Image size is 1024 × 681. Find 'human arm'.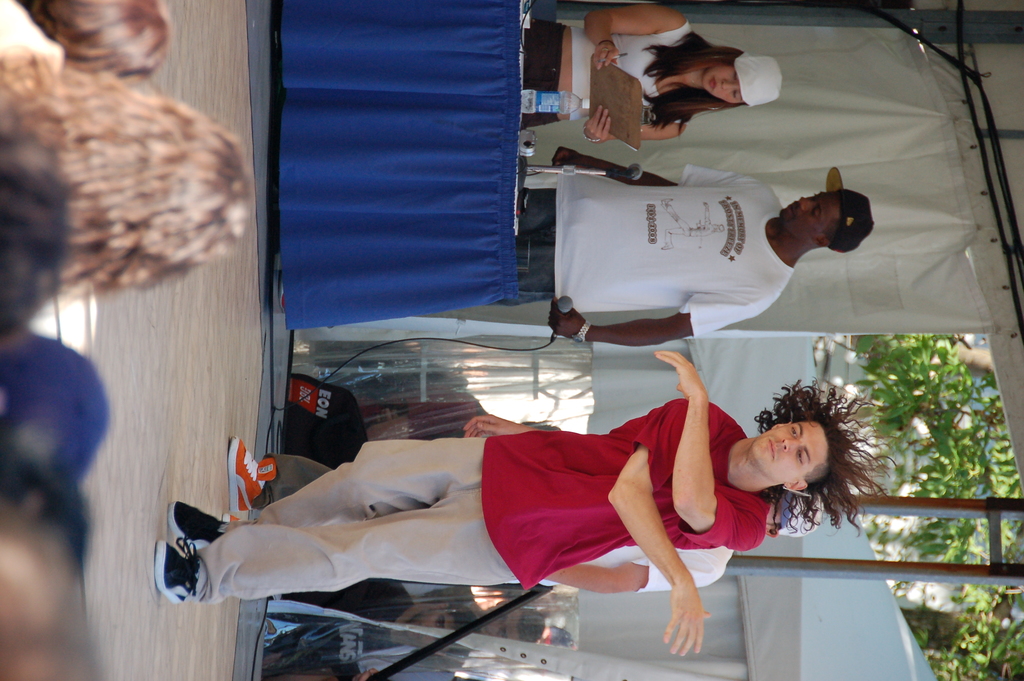
locate(582, 1, 690, 72).
